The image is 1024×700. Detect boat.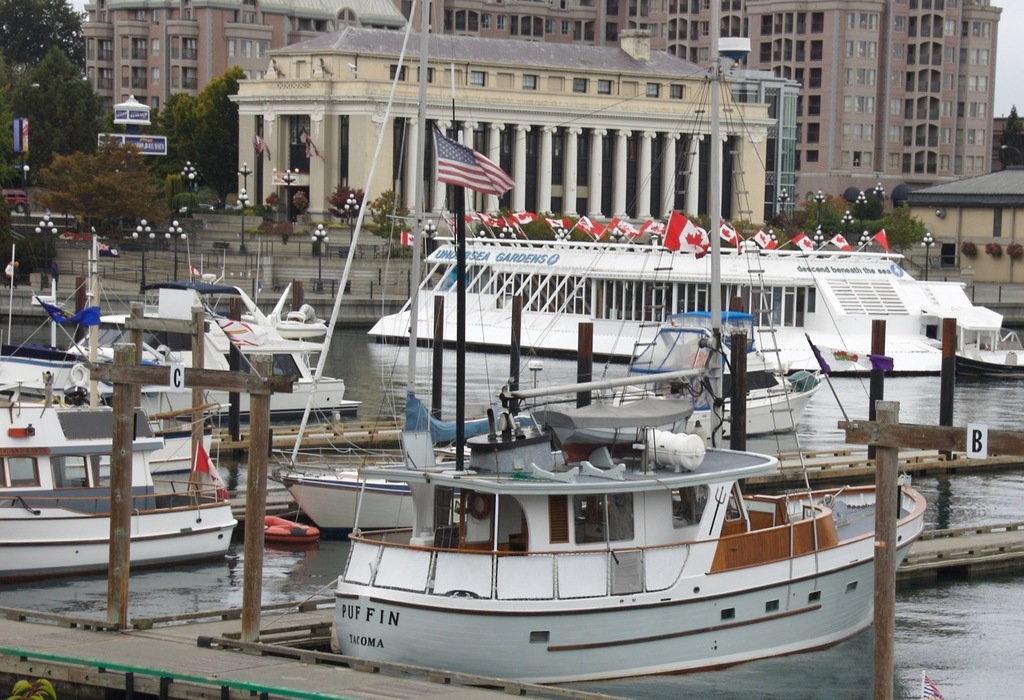
Detection: [955,296,1023,382].
